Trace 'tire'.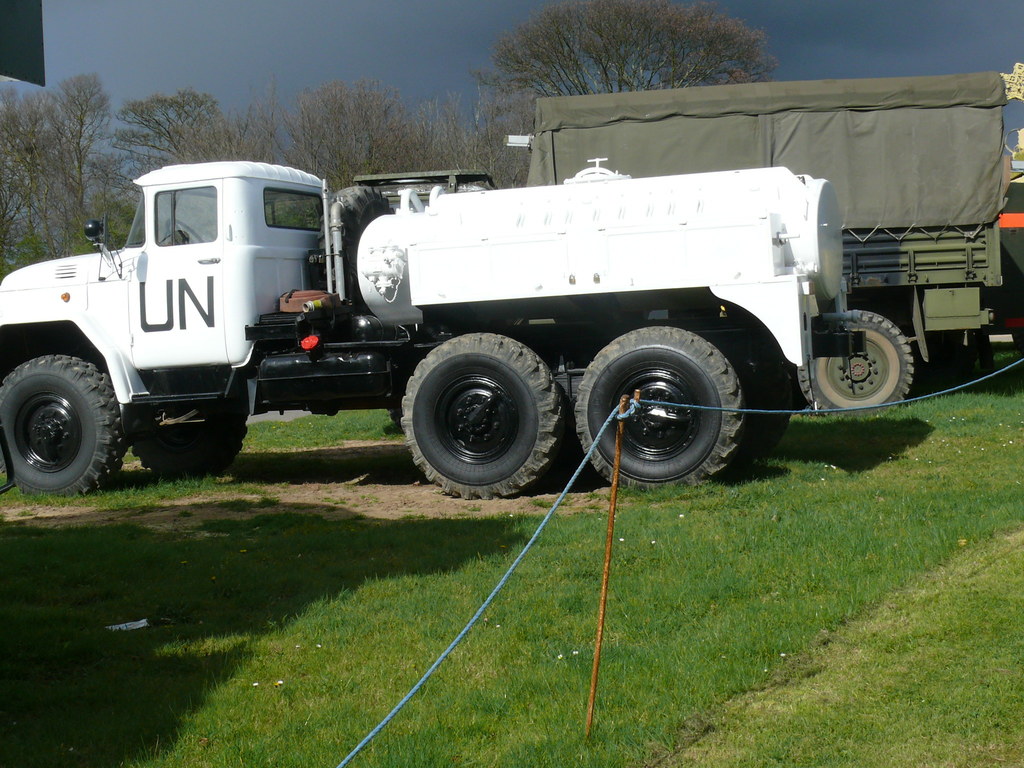
Traced to [0,355,129,495].
